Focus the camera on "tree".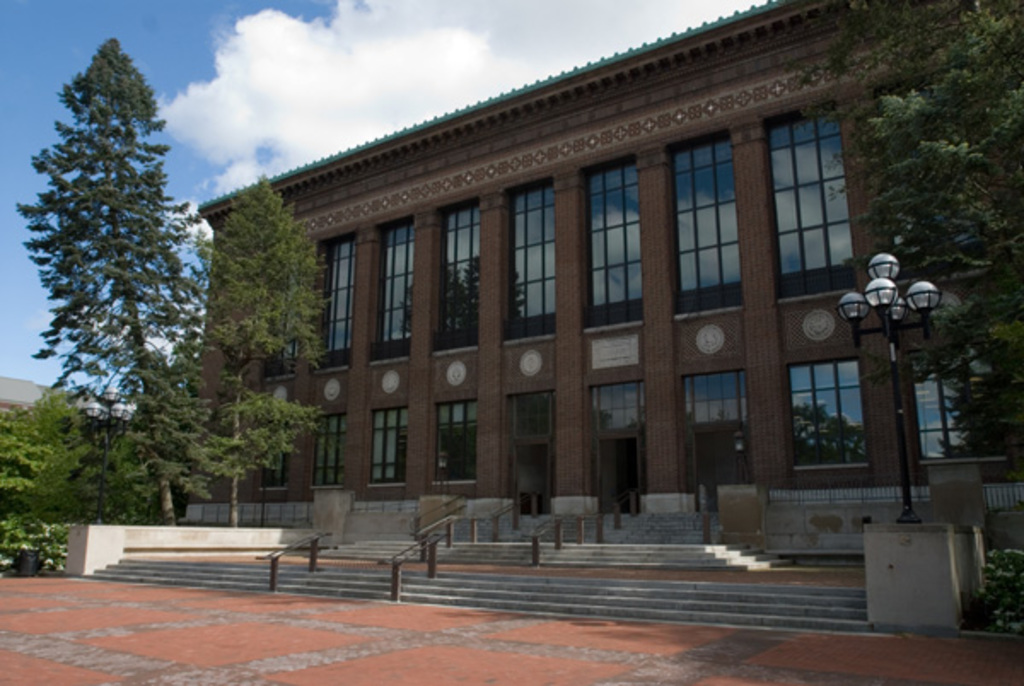
Focus region: bbox=(0, 370, 152, 524).
